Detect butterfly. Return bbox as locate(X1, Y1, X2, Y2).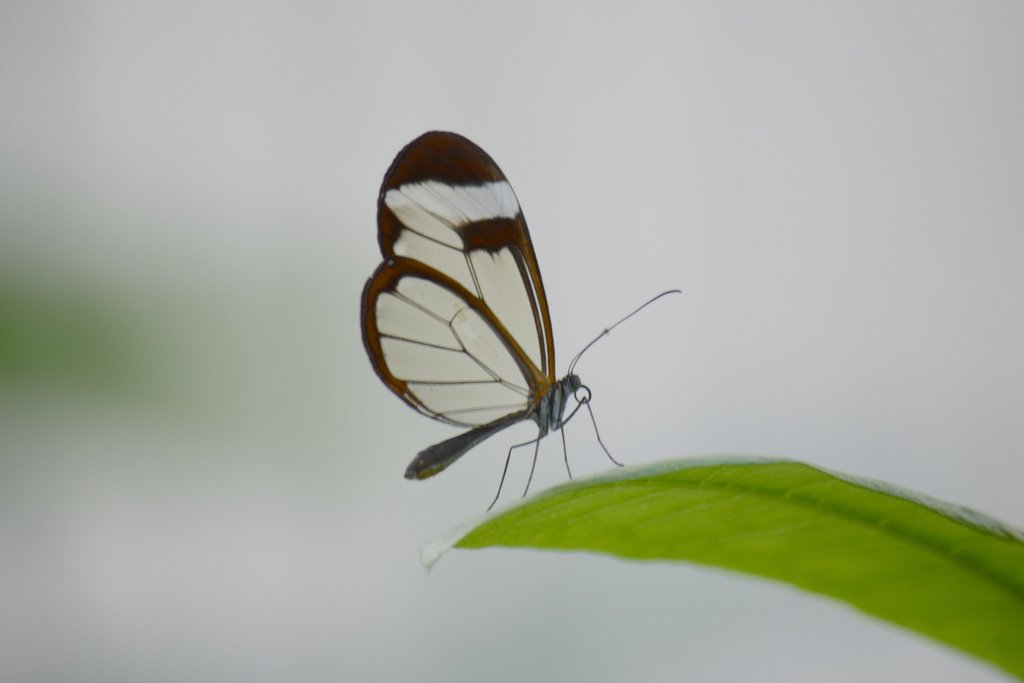
locate(377, 114, 659, 540).
